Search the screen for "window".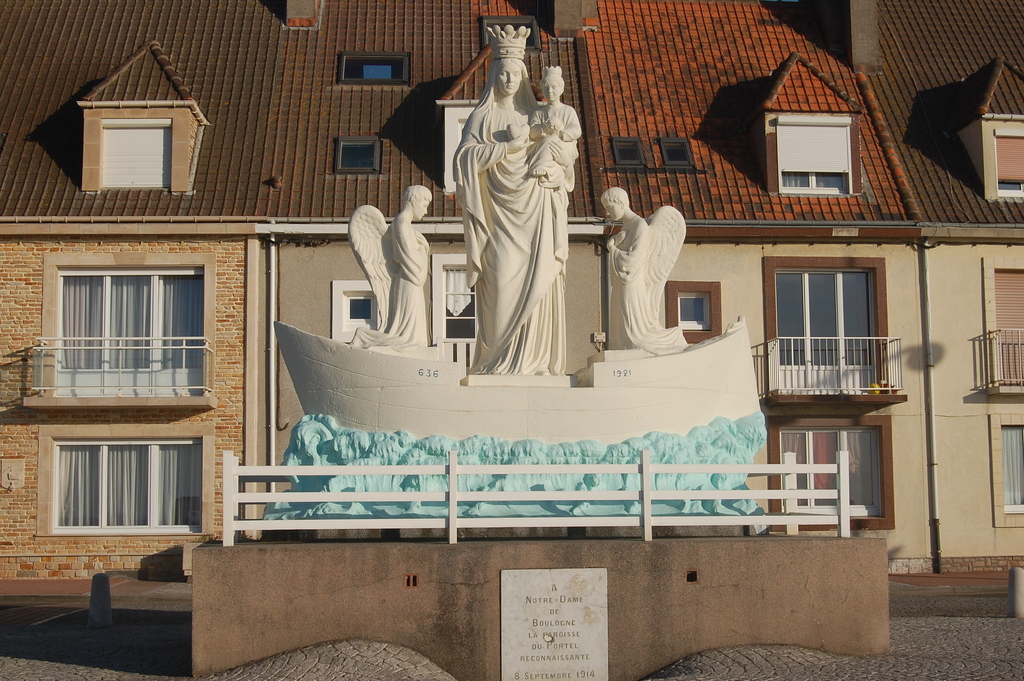
Found at box(999, 425, 1019, 514).
